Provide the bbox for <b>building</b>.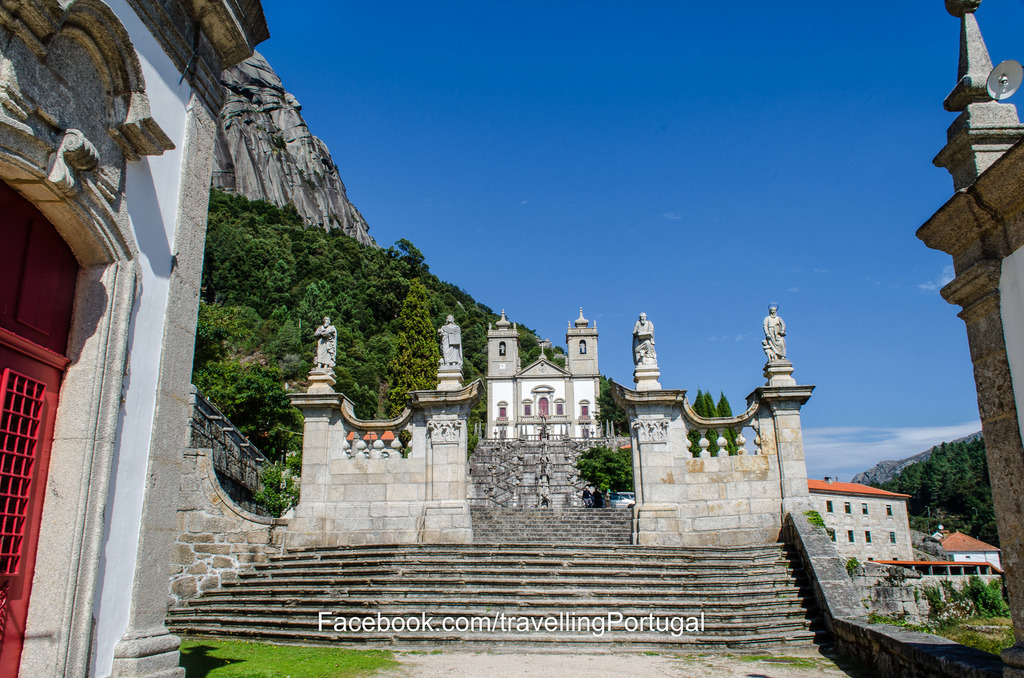
select_region(486, 307, 609, 444).
